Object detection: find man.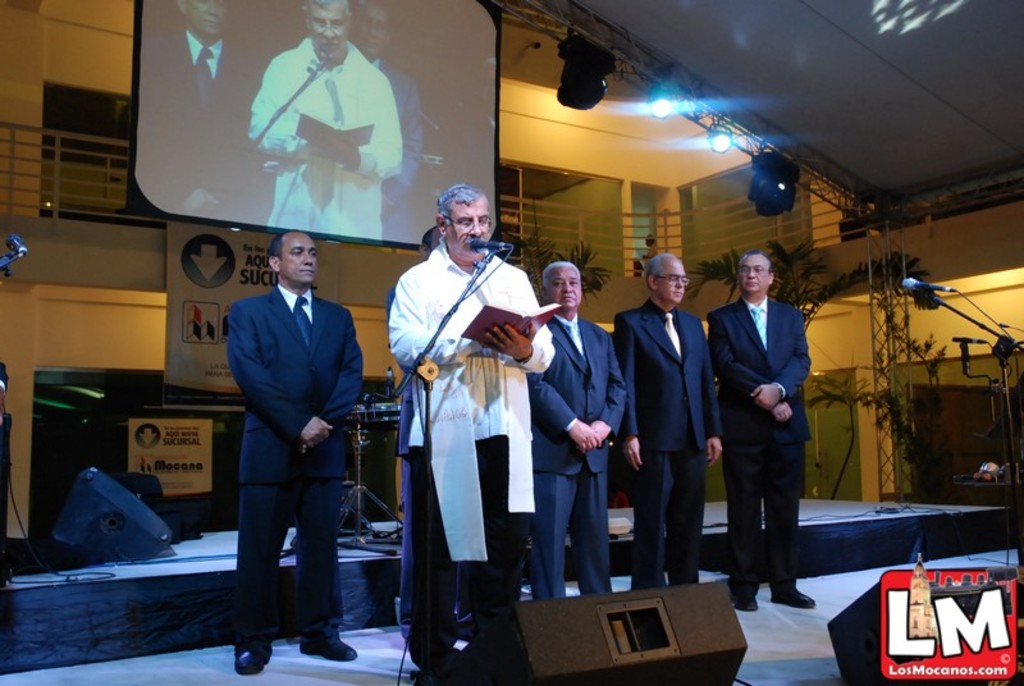
[152,0,260,229].
